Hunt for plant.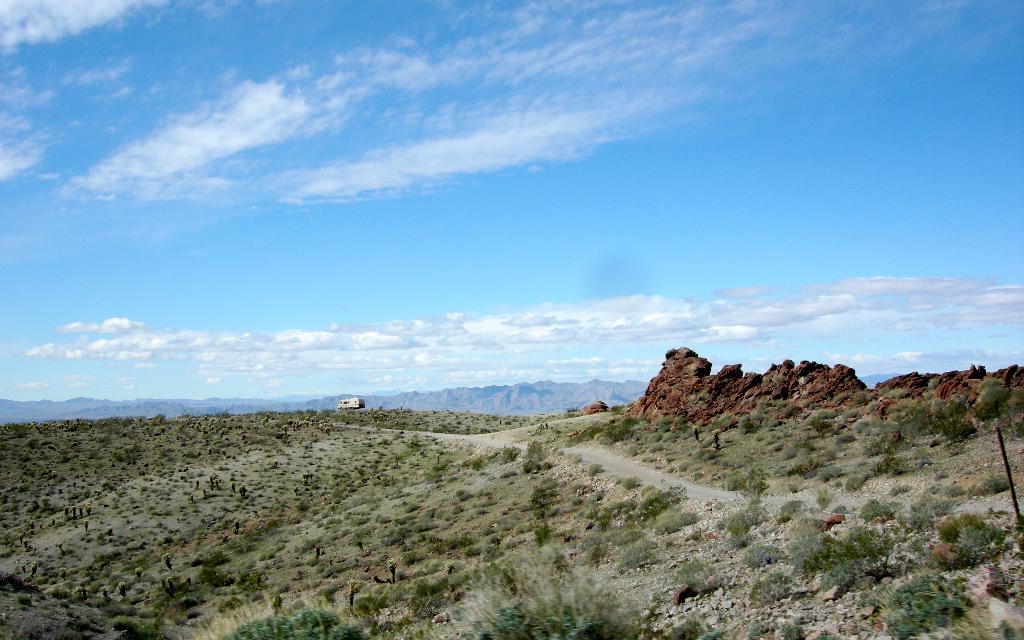
Hunted down at 837,433,854,440.
